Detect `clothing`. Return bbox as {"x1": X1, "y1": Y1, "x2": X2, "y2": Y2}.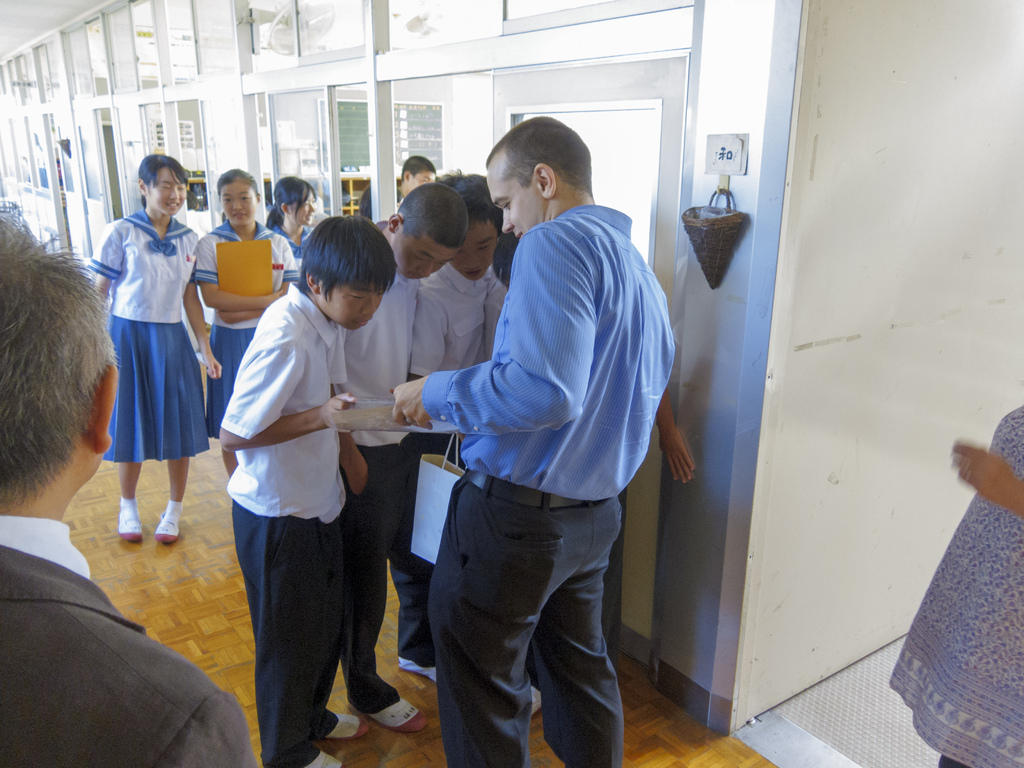
{"x1": 408, "y1": 253, "x2": 506, "y2": 458}.
